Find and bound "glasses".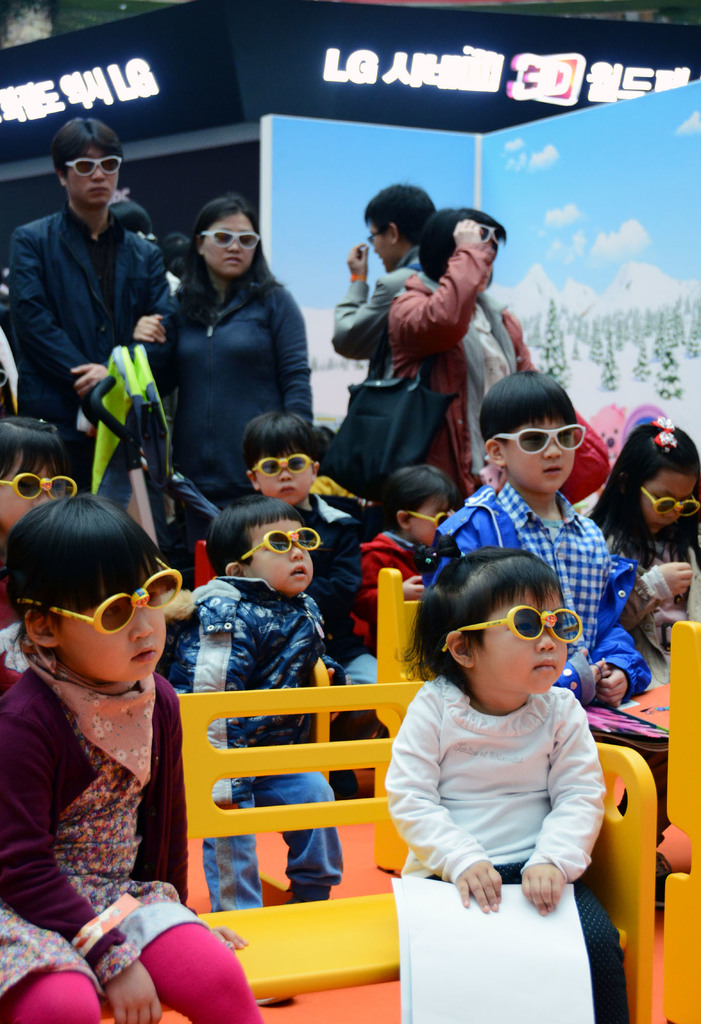
Bound: {"x1": 227, "y1": 523, "x2": 325, "y2": 565}.
